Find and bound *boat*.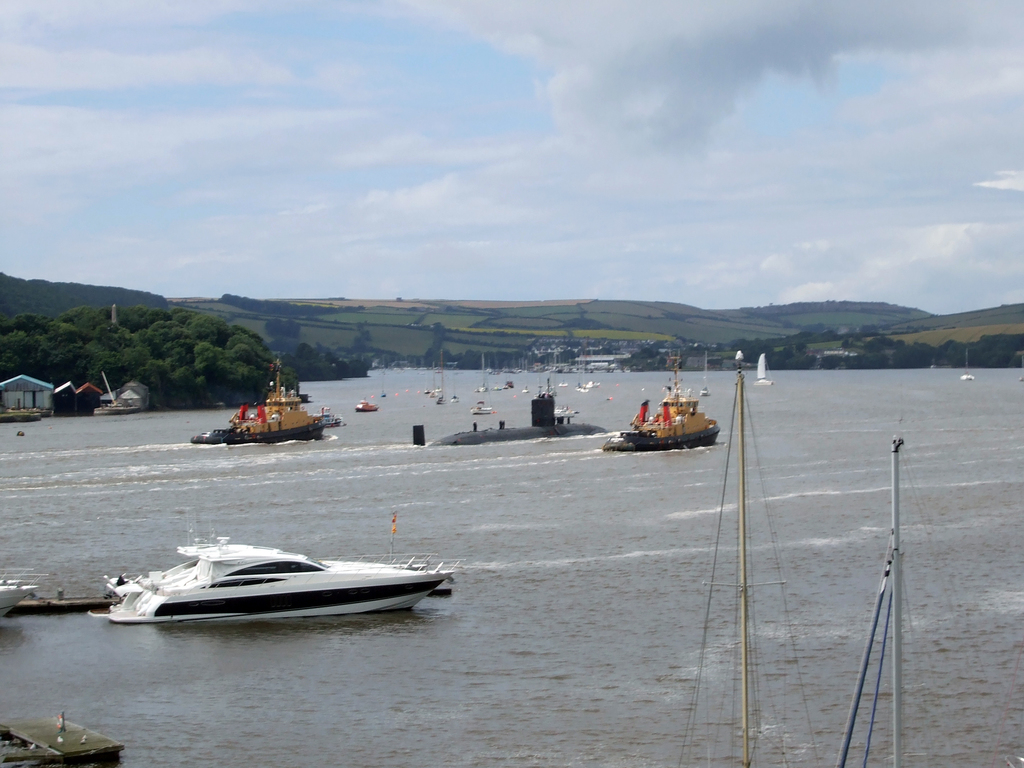
Bound: box=[195, 367, 329, 445].
